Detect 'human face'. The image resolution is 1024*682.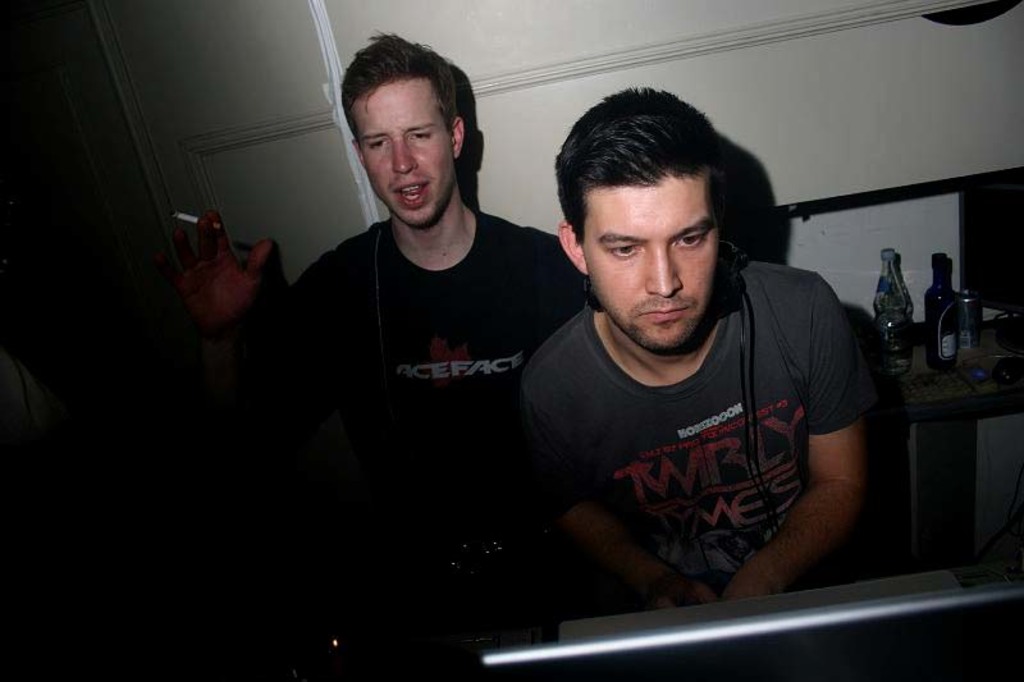
<box>353,83,452,226</box>.
